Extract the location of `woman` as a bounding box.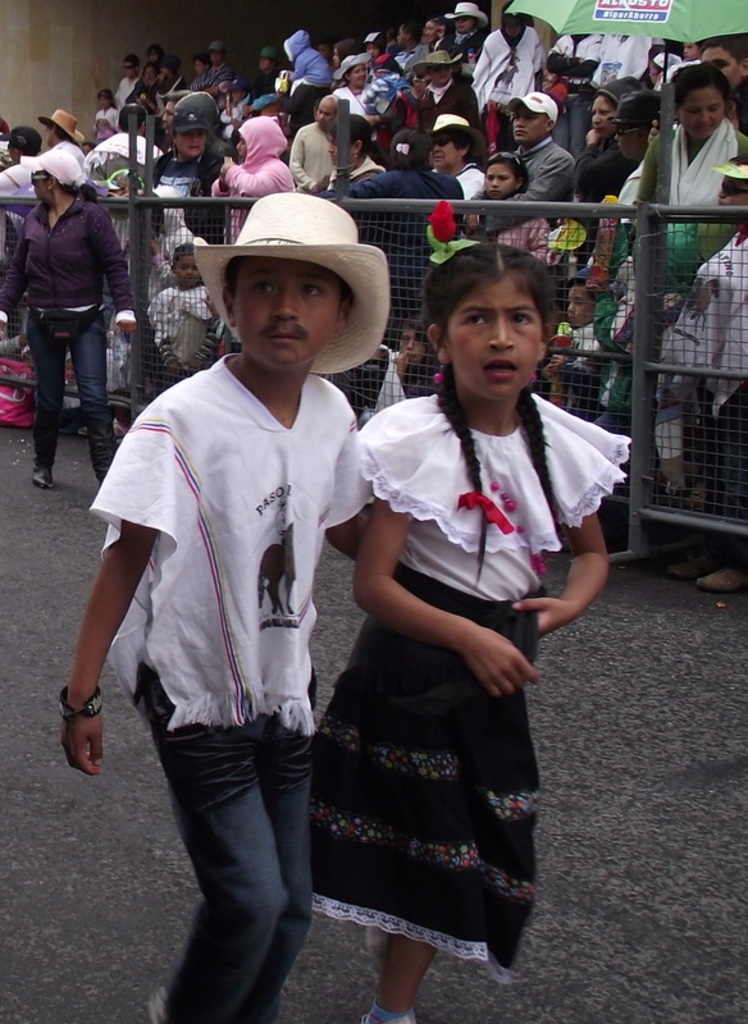
<bbox>633, 60, 747, 279</bbox>.
